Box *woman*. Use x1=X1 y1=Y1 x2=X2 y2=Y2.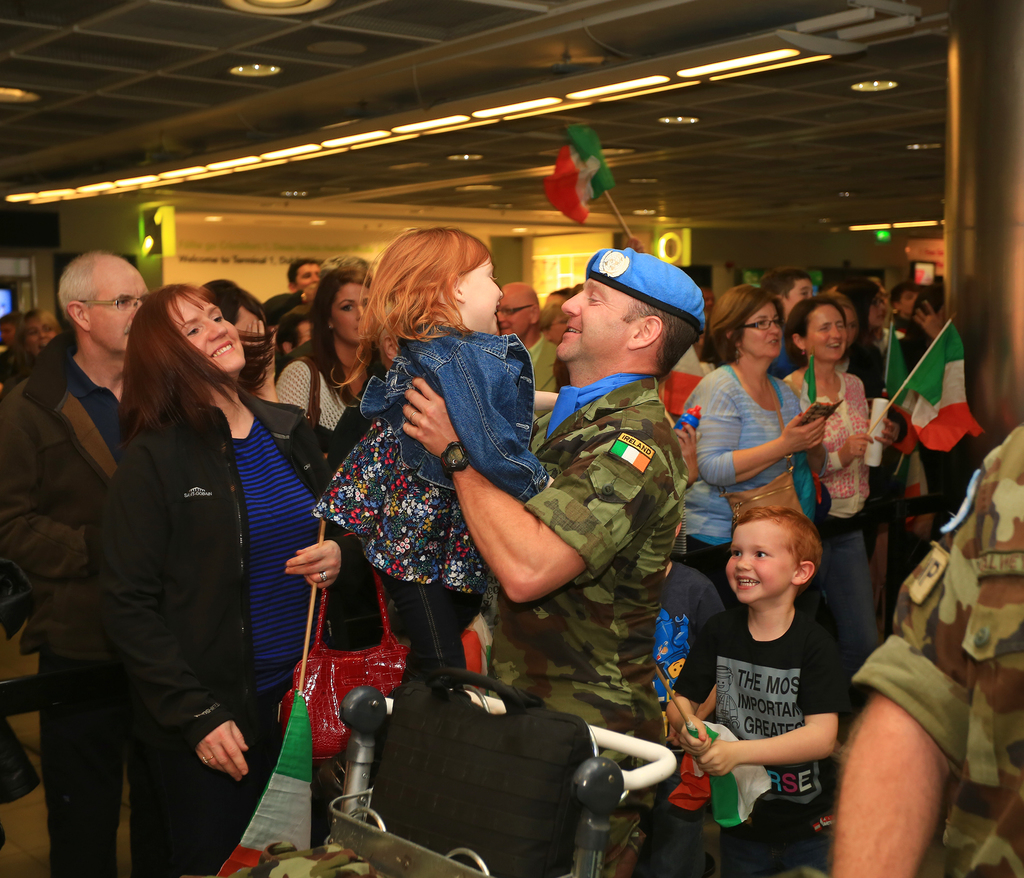
x1=775 y1=297 x2=908 y2=702.
